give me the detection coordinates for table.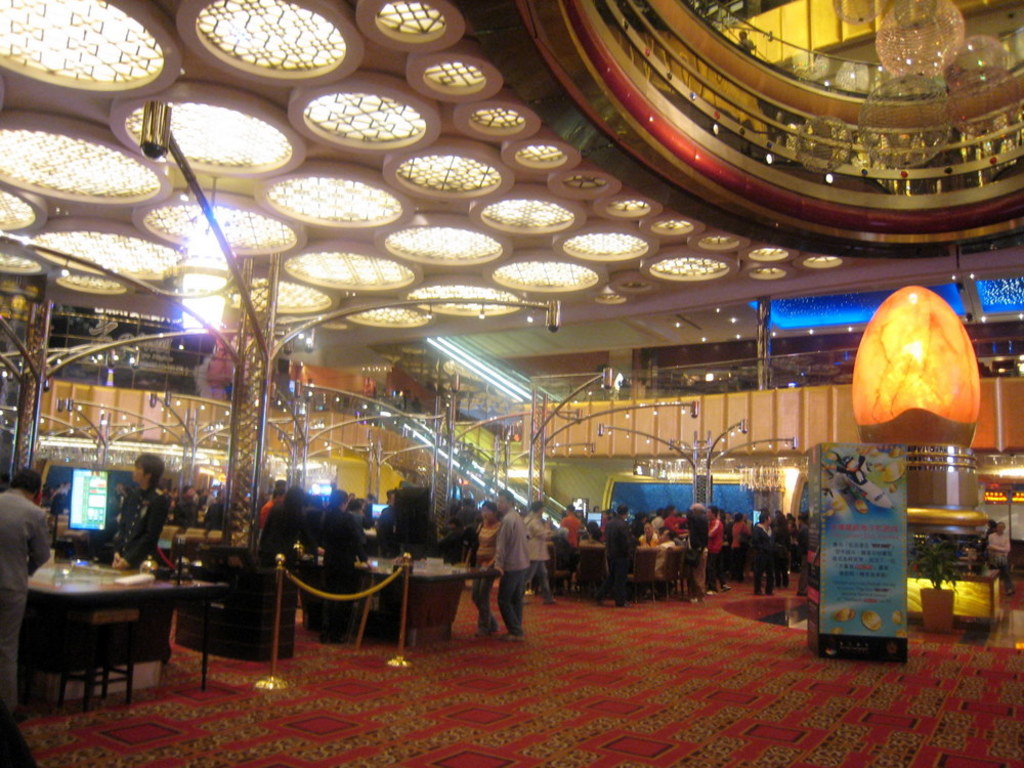
{"x1": 355, "y1": 559, "x2": 509, "y2": 653}.
